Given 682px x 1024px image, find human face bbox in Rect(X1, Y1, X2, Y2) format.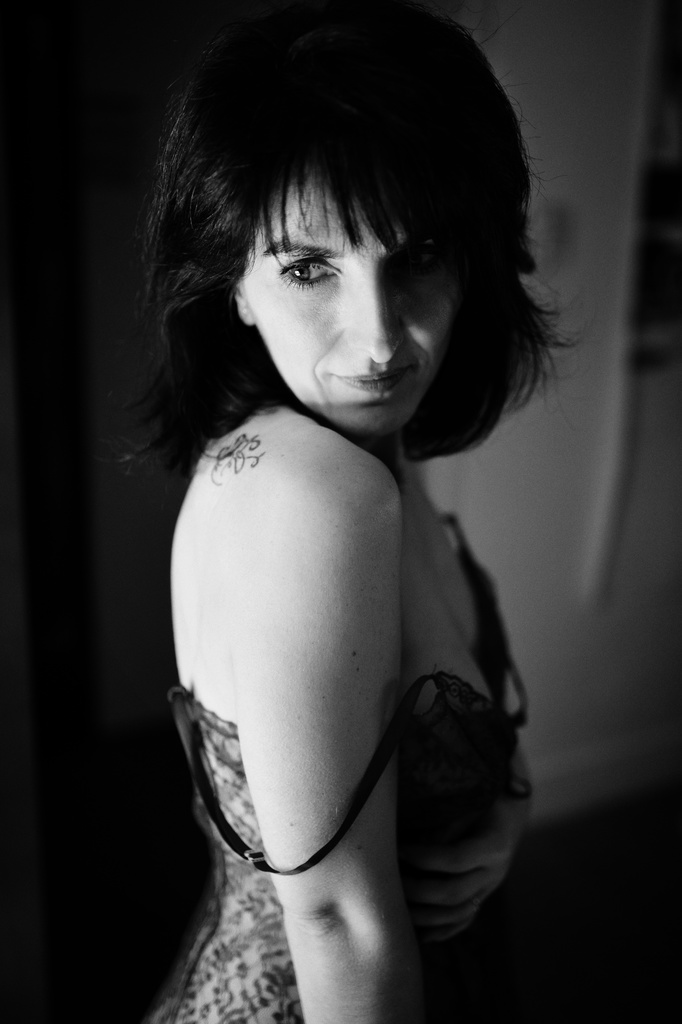
Rect(239, 183, 458, 442).
